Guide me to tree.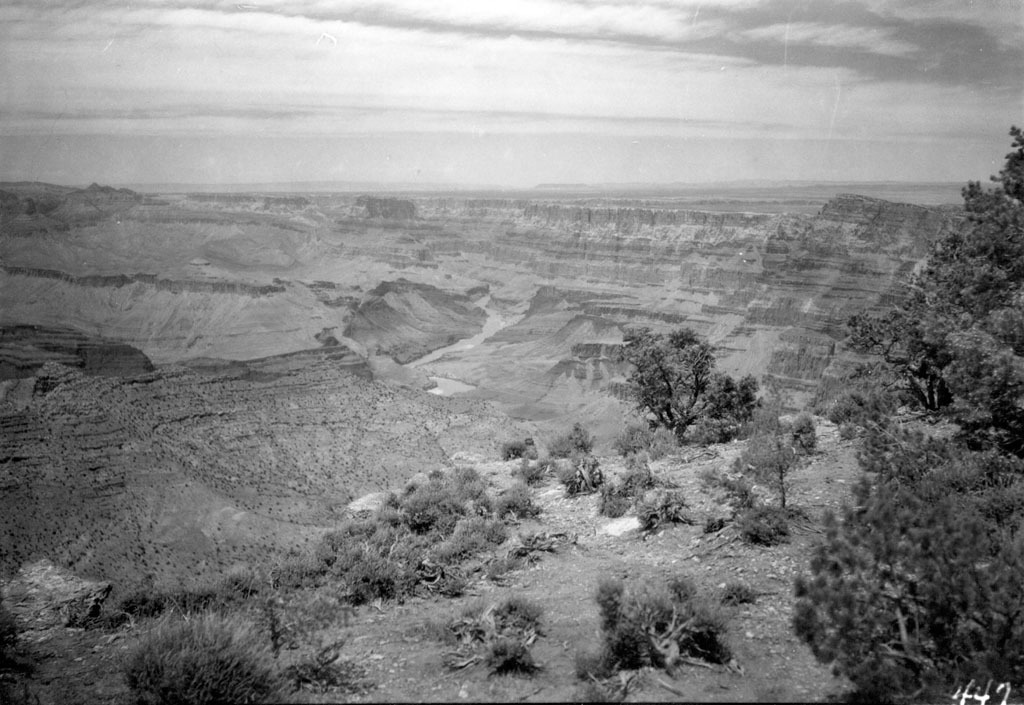
Guidance: x1=711, y1=122, x2=1023, y2=704.
